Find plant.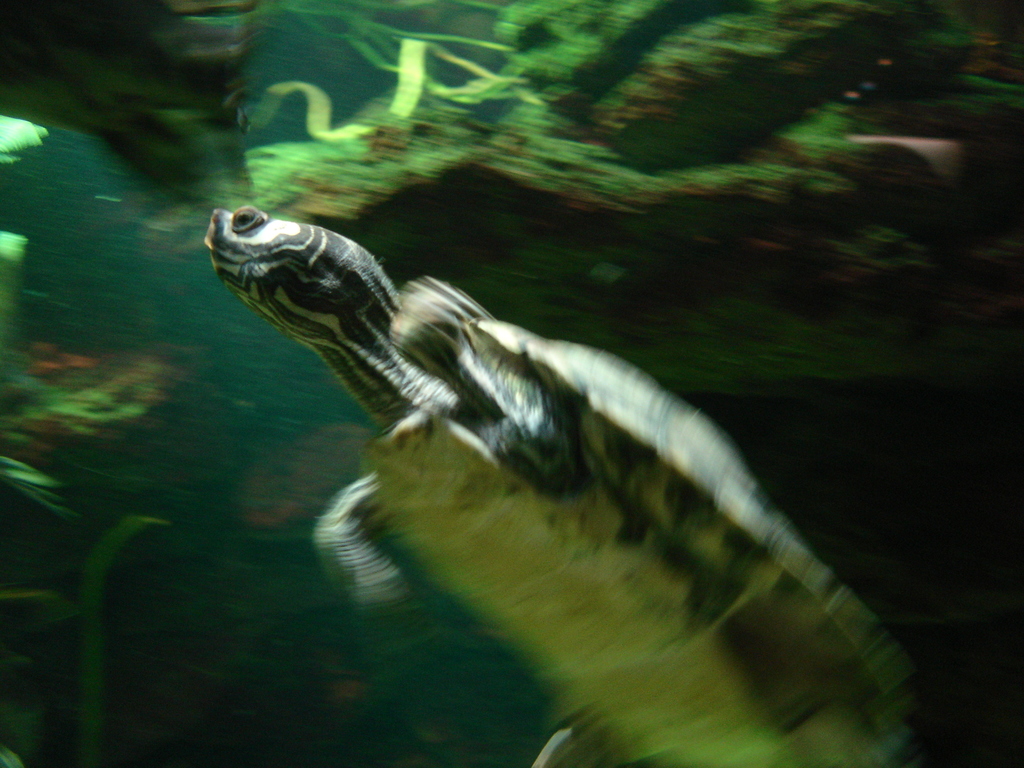
[0,518,156,767].
